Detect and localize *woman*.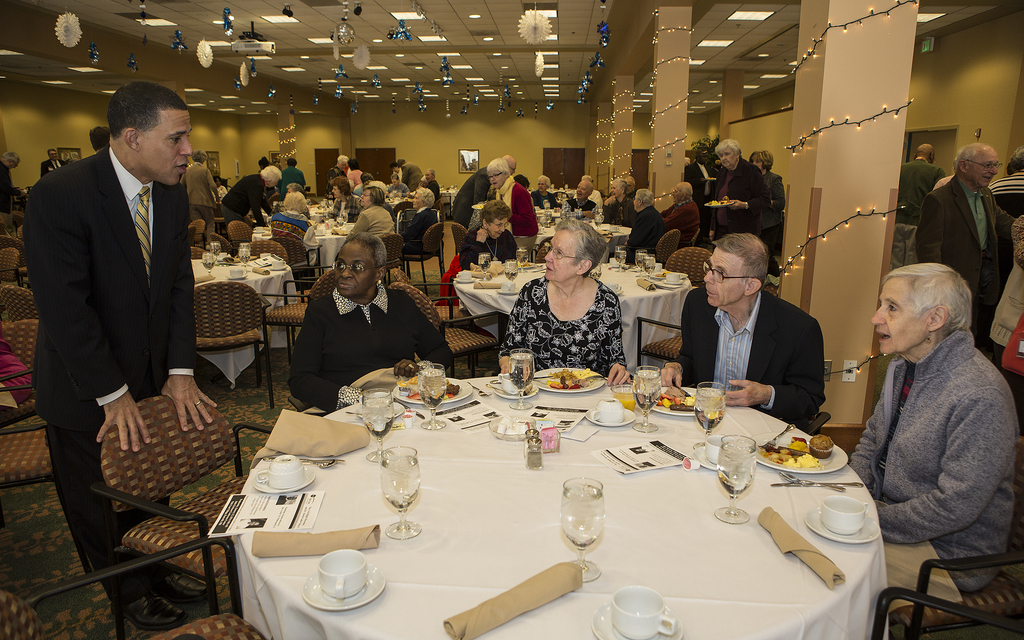
Localized at <box>502,207,635,386</box>.
